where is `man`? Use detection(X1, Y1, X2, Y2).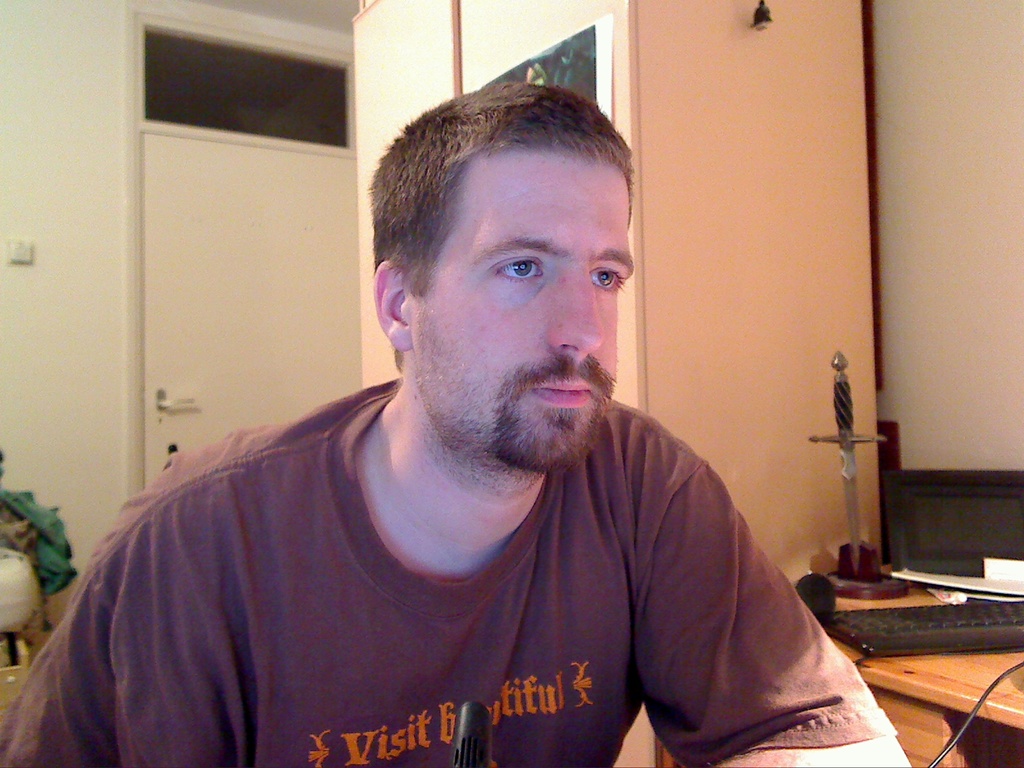
detection(75, 81, 880, 760).
